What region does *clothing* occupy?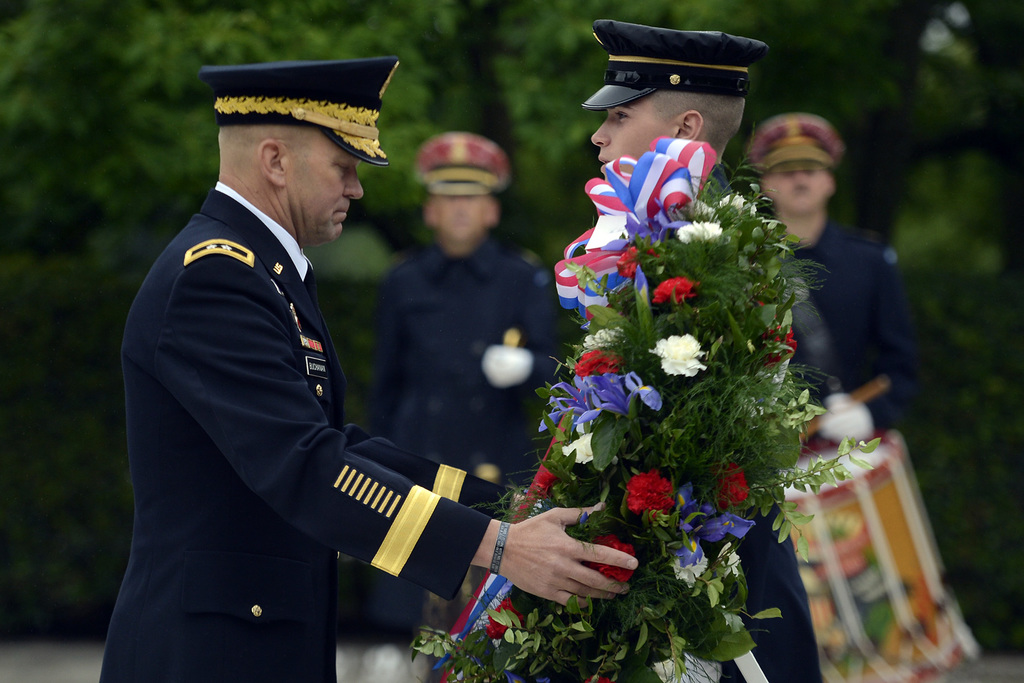
bbox(108, 144, 485, 664).
